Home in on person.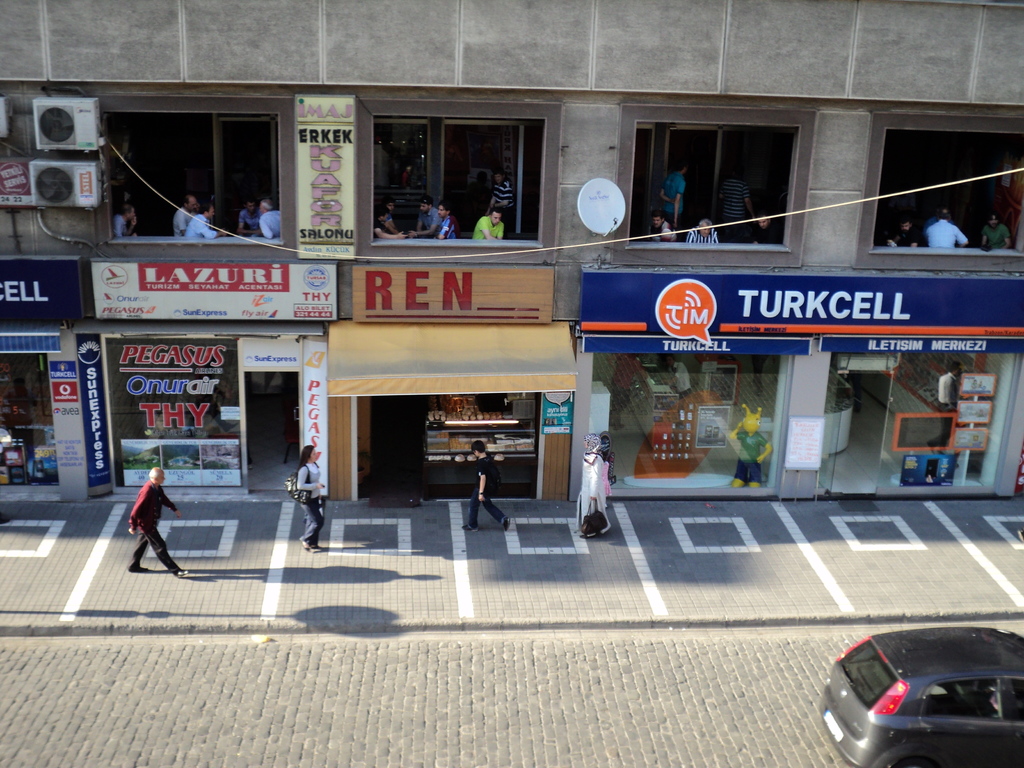
Homed in at [left=887, top=216, right=922, bottom=248].
